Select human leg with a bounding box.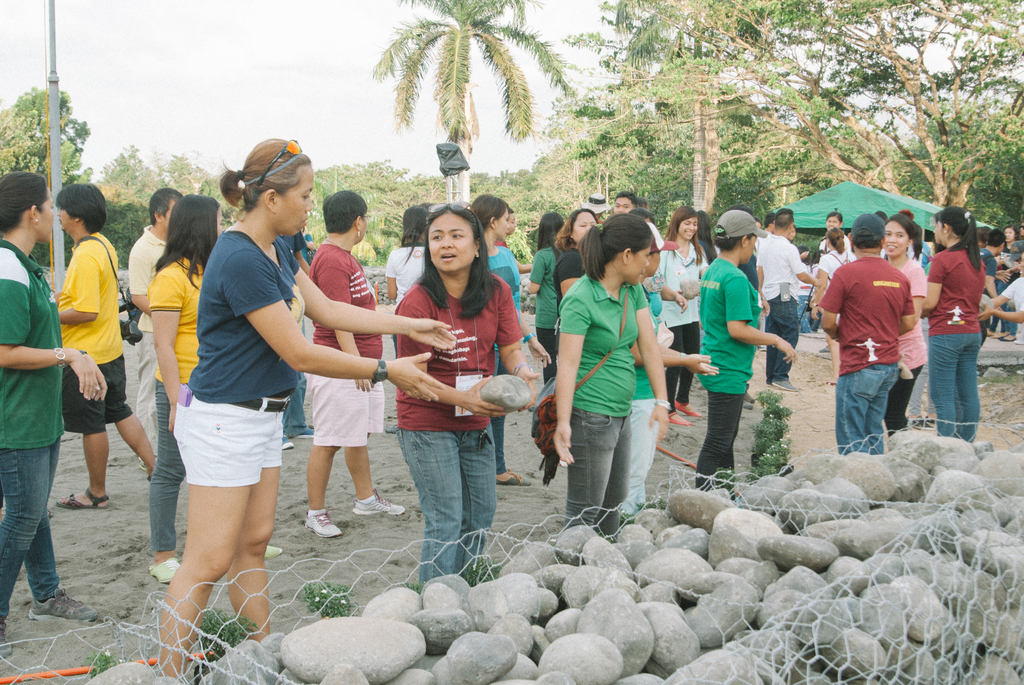
(left=959, top=339, right=979, bottom=444).
